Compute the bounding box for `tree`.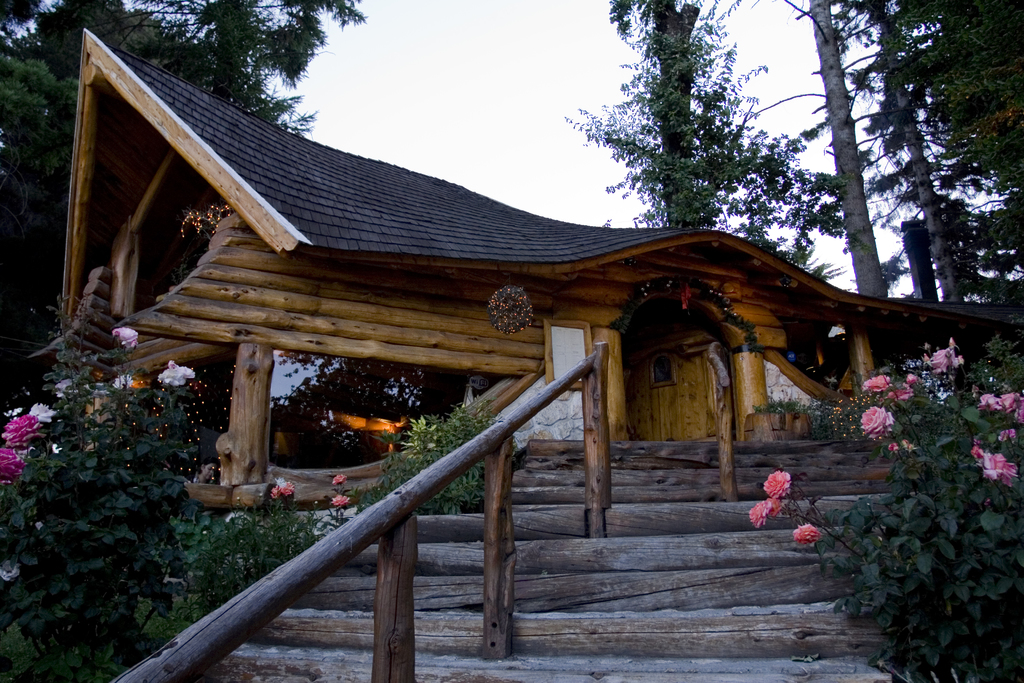
{"x1": 136, "y1": 3, "x2": 353, "y2": 149}.
